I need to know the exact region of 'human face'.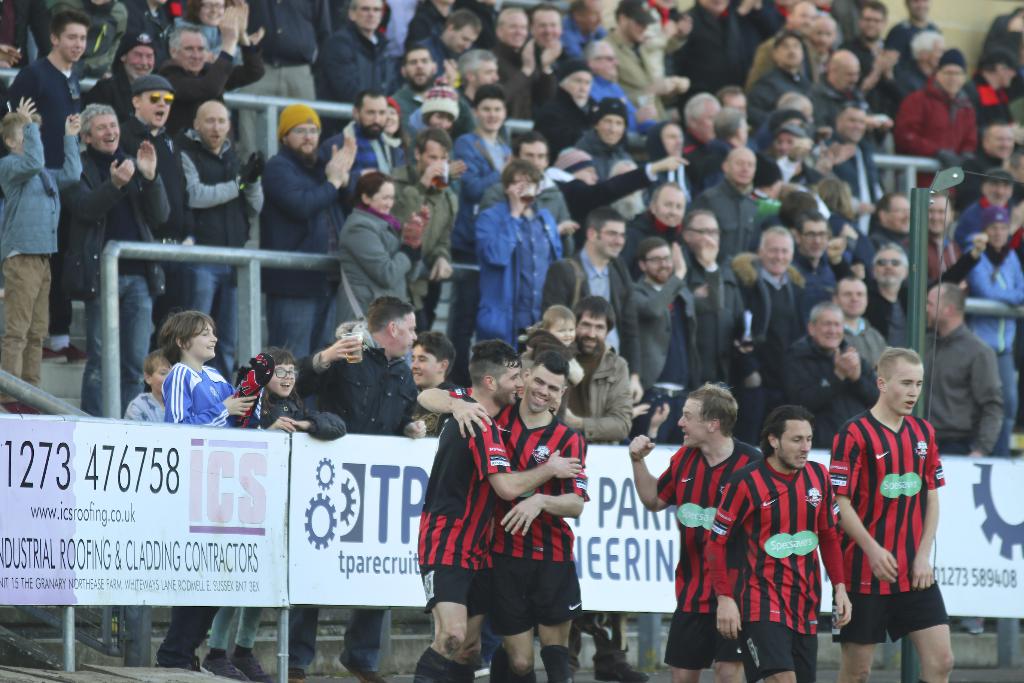
Region: <box>925,288,945,329</box>.
